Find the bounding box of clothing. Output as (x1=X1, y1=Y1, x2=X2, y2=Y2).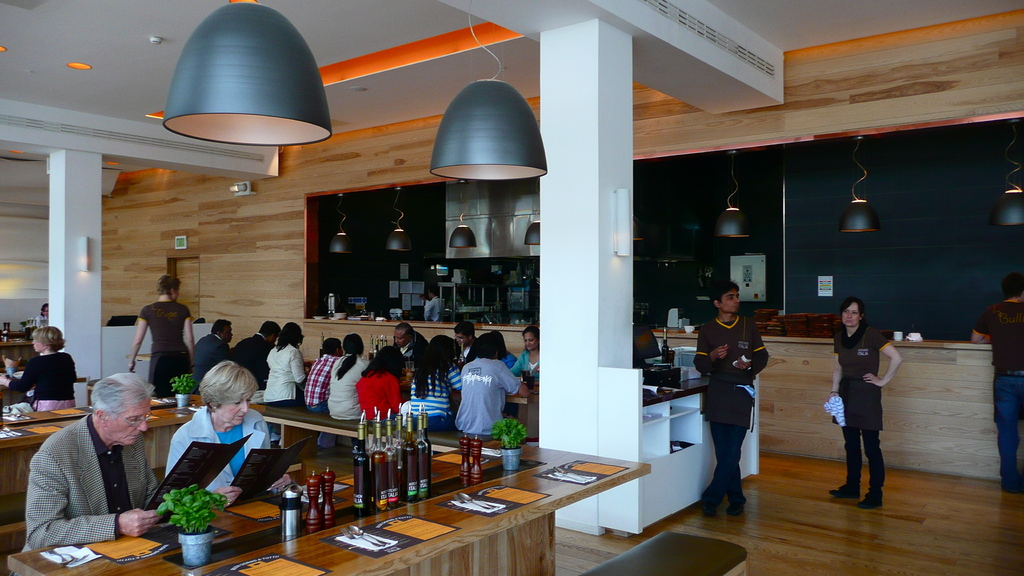
(x1=266, y1=344, x2=310, y2=411).
